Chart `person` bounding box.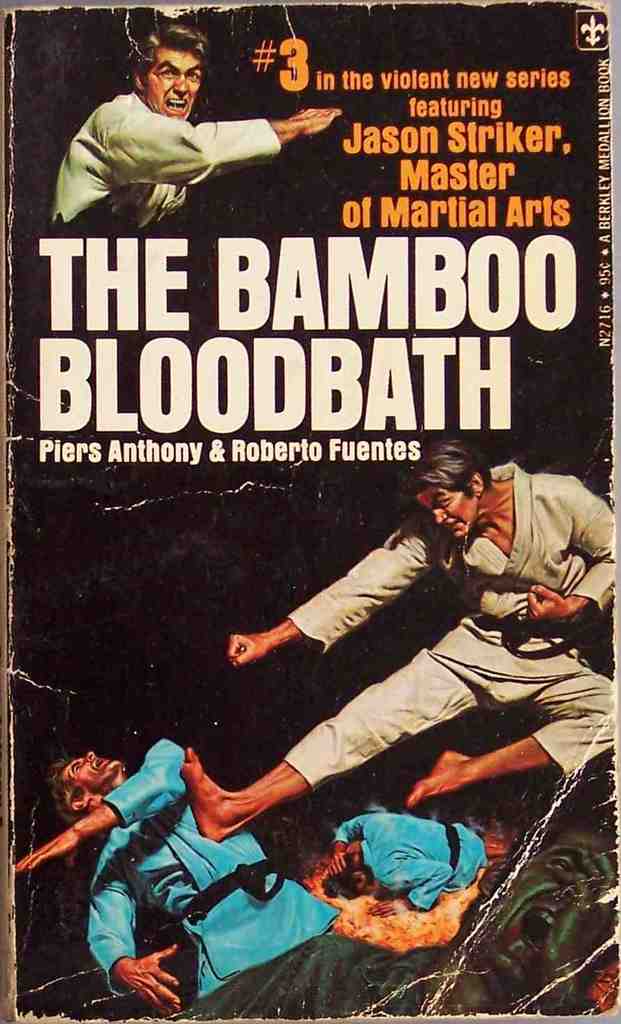
Charted: 13, 740, 398, 1022.
